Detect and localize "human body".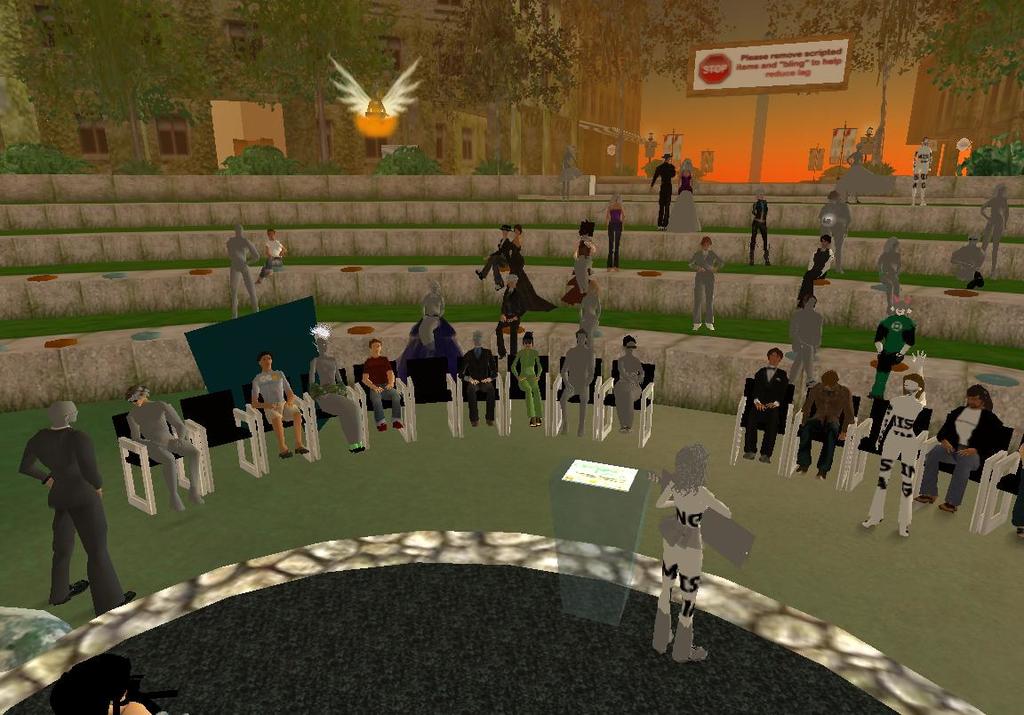
Localized at (868, 320, 916, 391).
